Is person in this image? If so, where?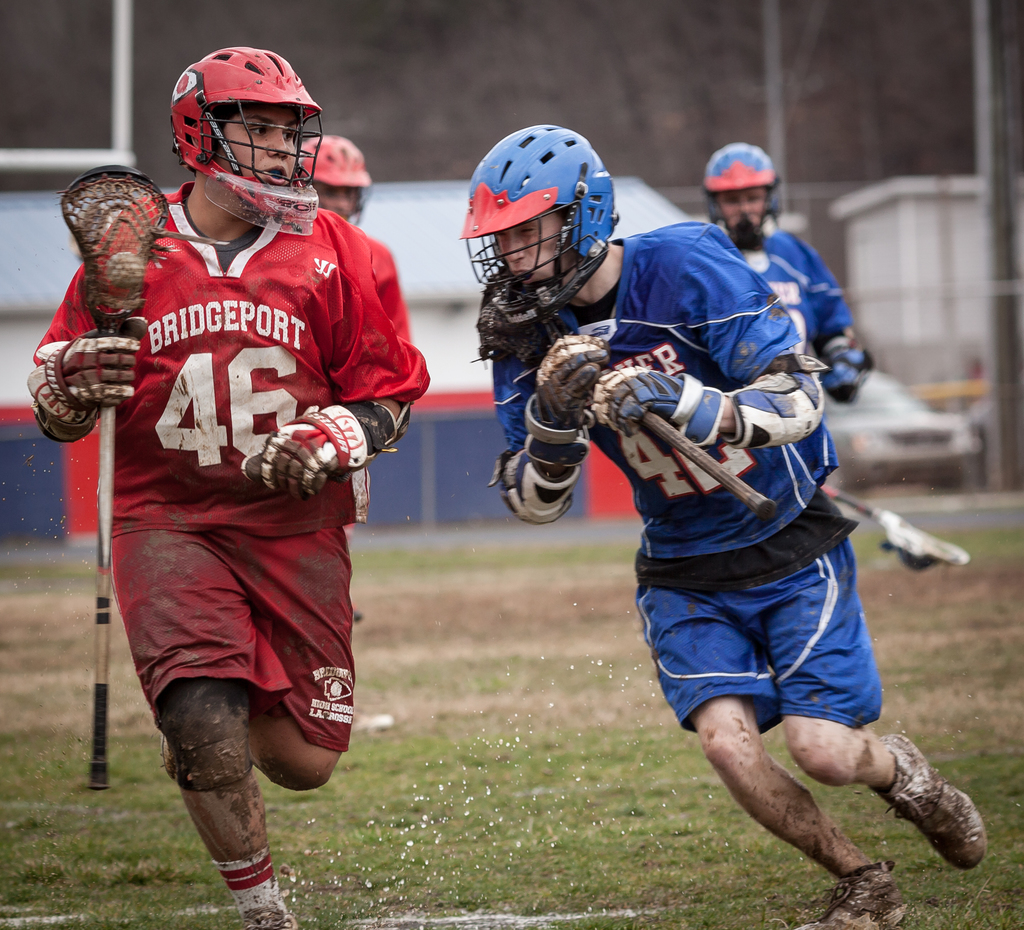
Yes, at 458,129,1000,929.
